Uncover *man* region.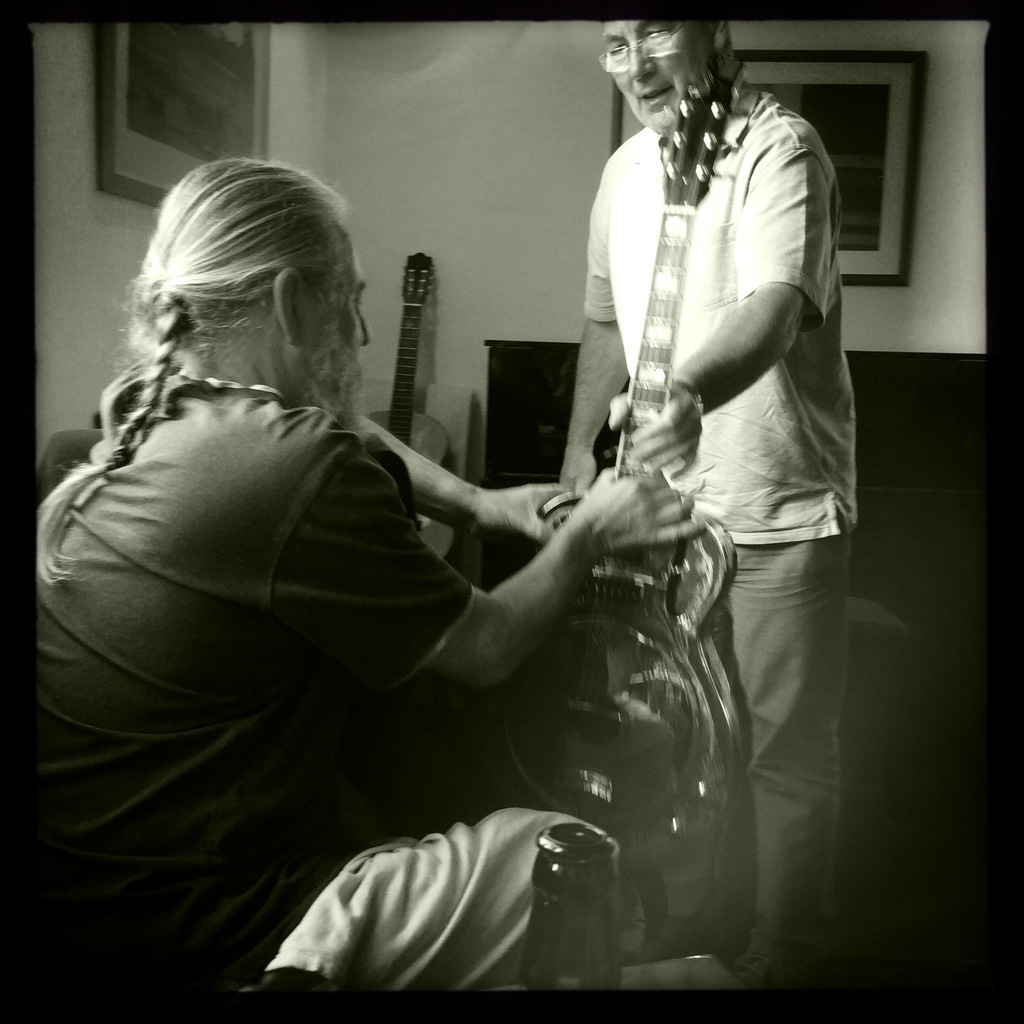
Uncovered: x1=32 y1=149 x2=711 y2=1001.
